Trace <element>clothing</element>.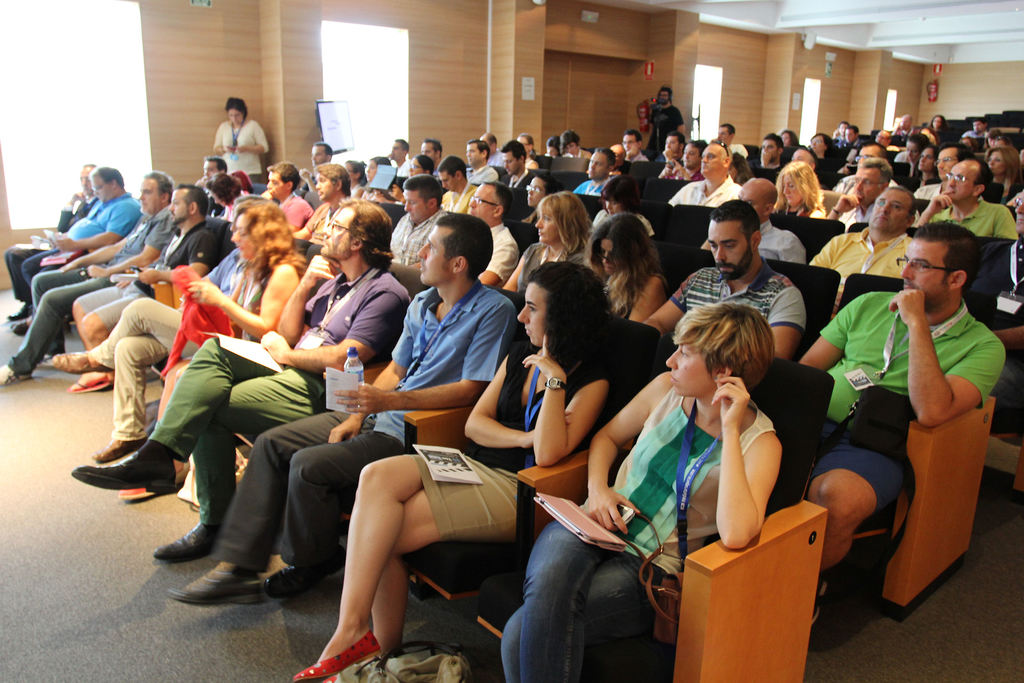
Traced to region(814, 289, 1008, 509).
